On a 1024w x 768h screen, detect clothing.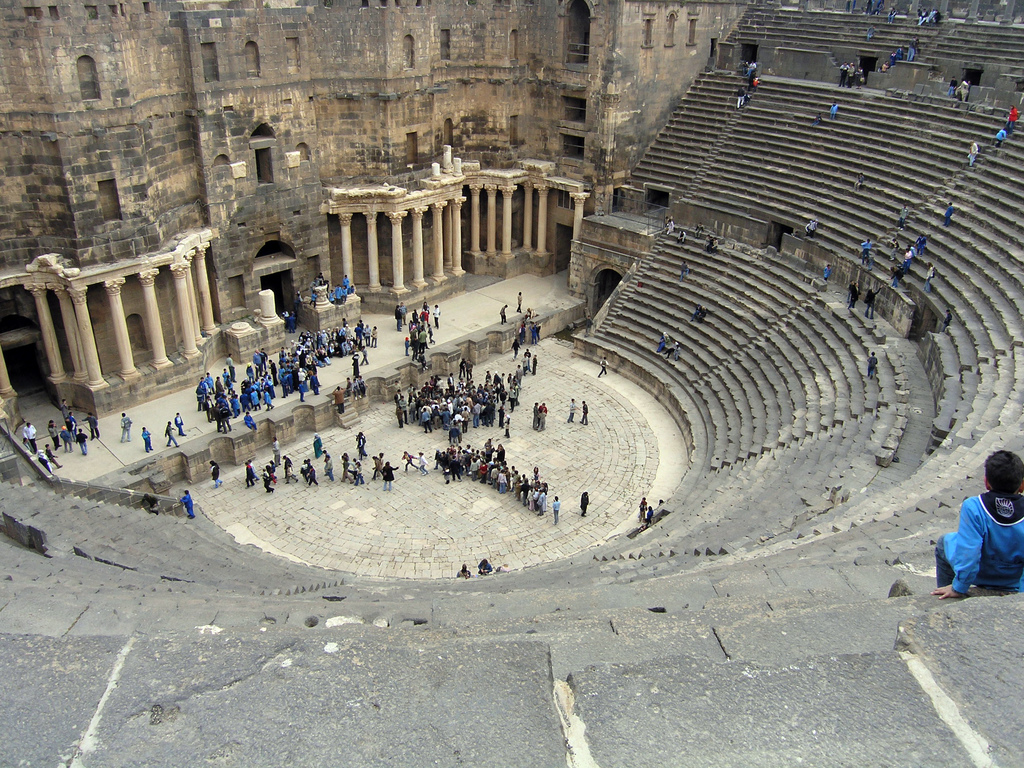
[342, 287, 348, 302].
